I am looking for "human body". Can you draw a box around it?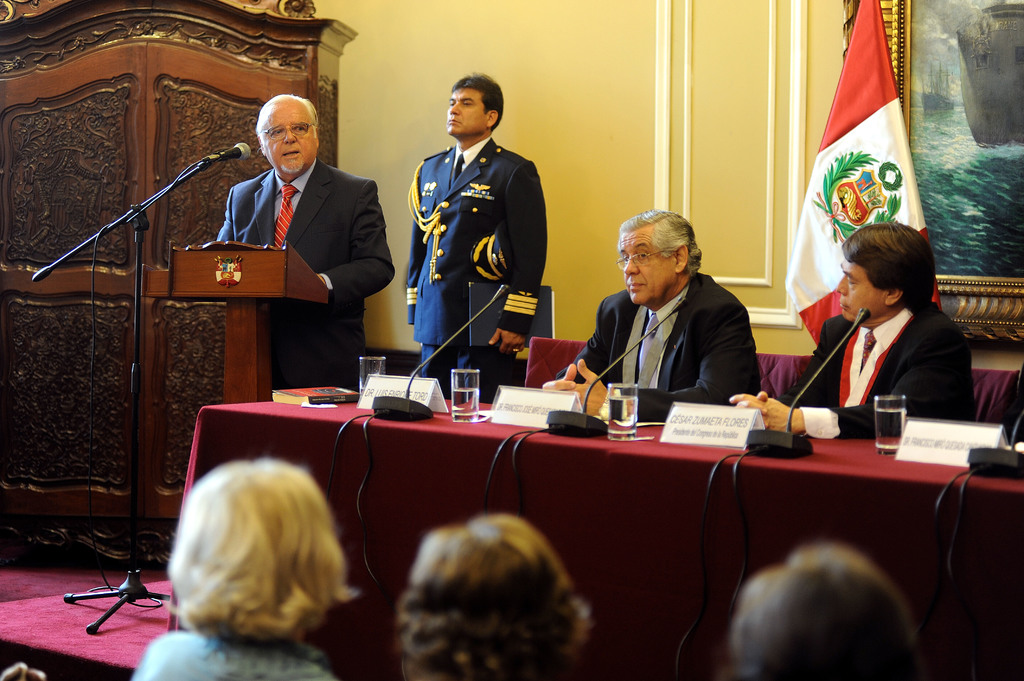
Sure, the bounding box is <region>214, 96, 400, 392</region>.
